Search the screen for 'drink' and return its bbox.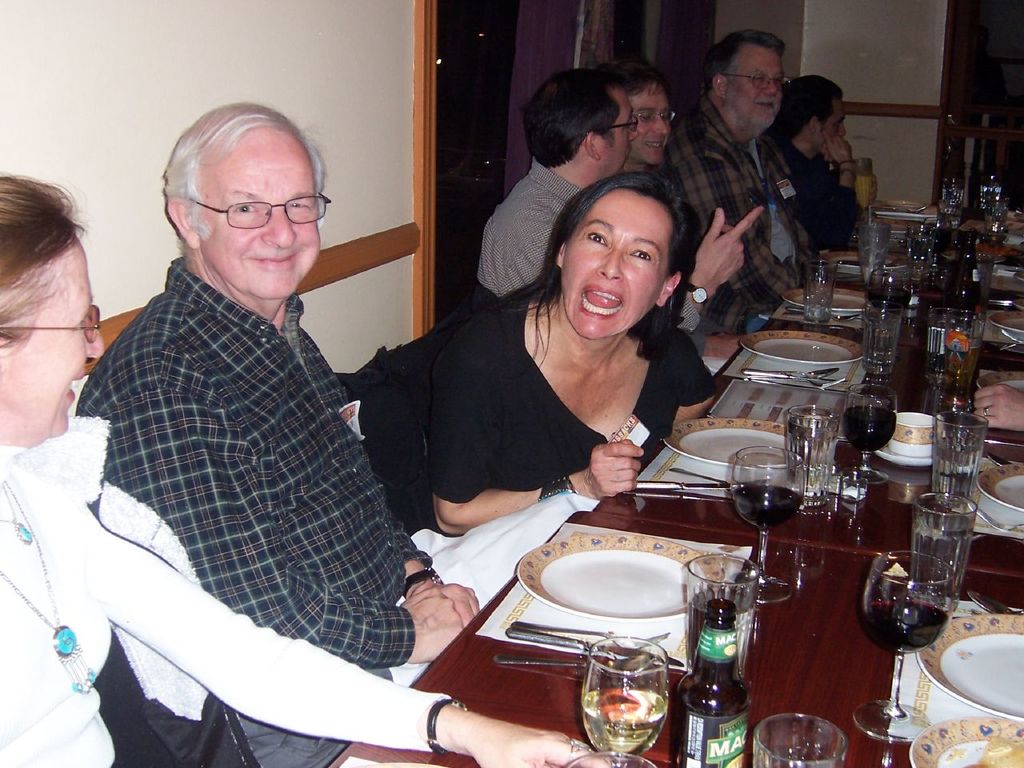
Found: [left=914, top=509, right=971, bottom=594].
